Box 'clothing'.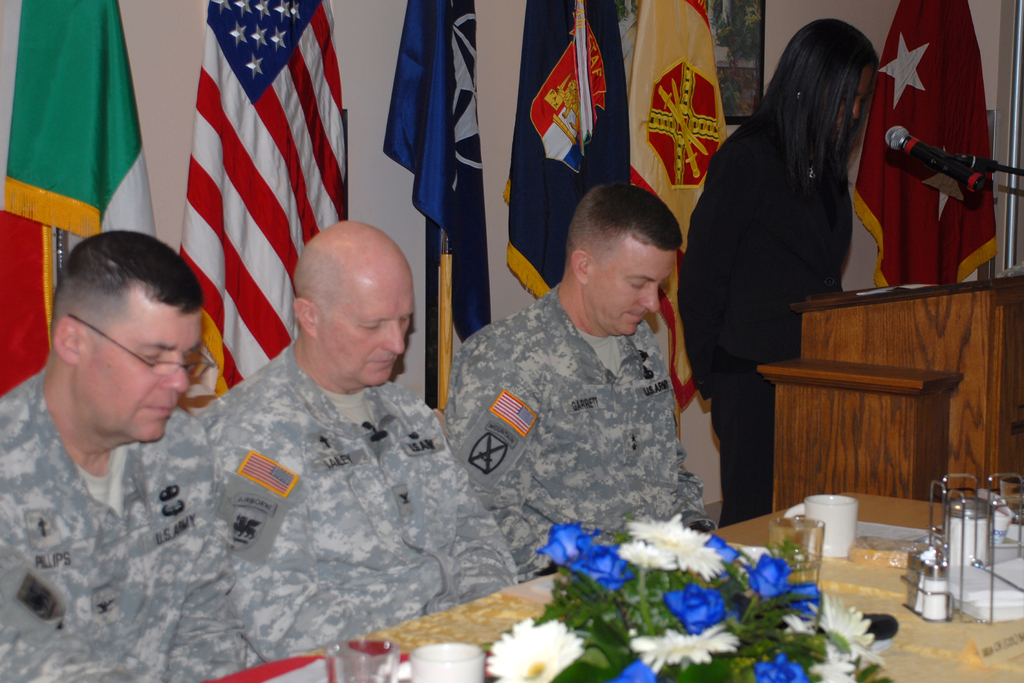
(686, 108, 856, 528).
